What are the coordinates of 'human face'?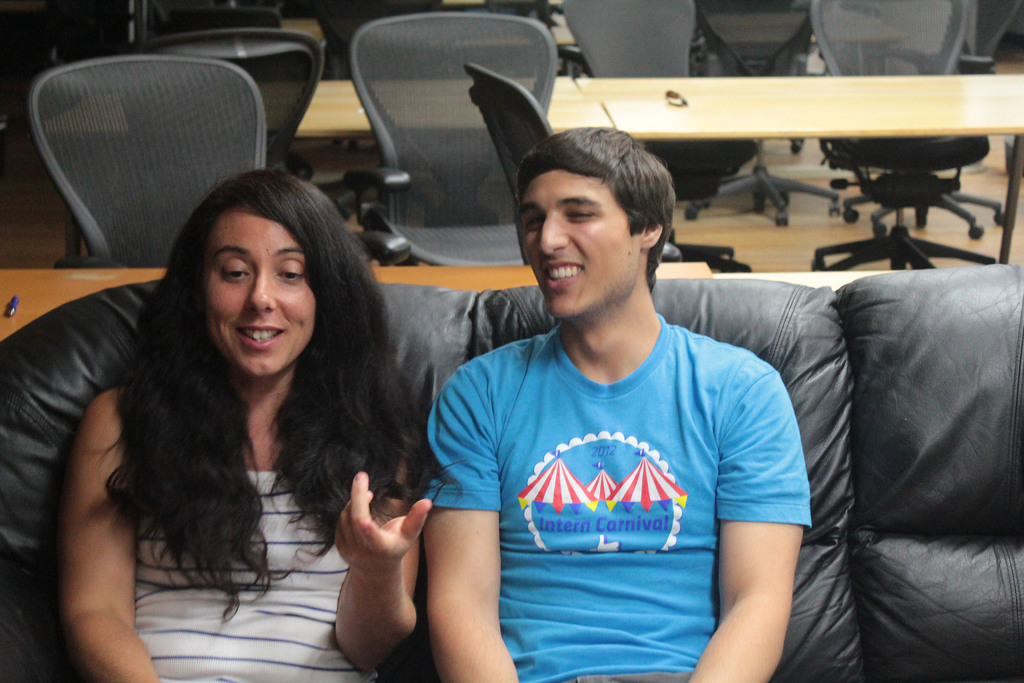
bbox(200, 217, 320, 373).
